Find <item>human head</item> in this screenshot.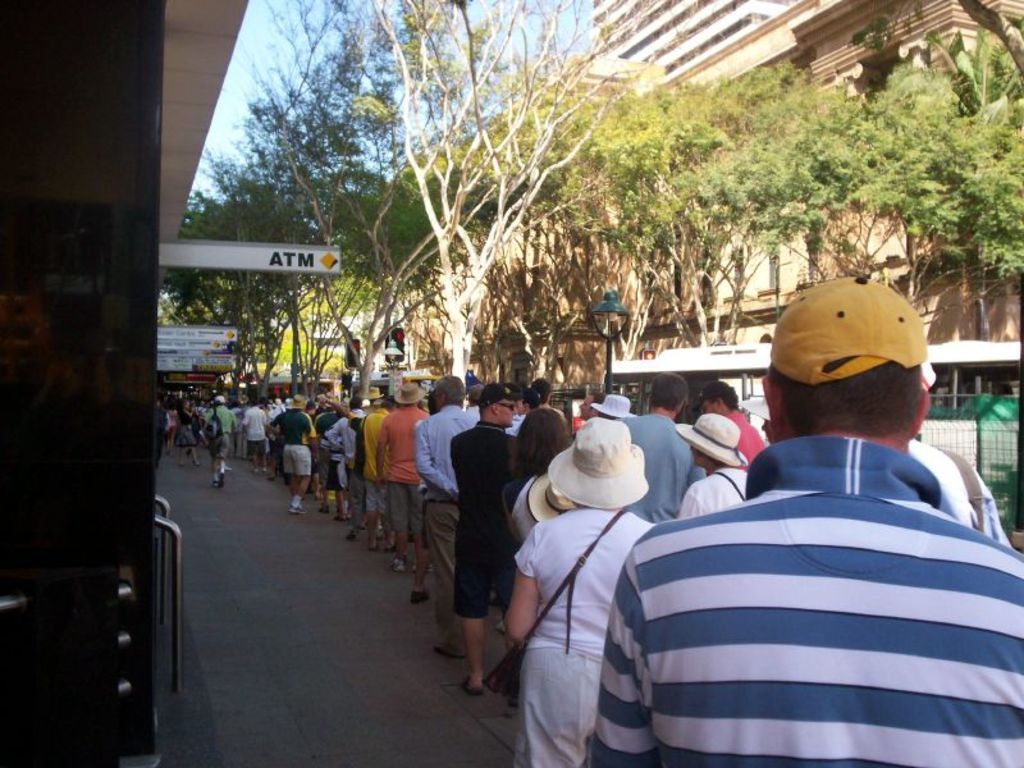
The bounding box for <item>human head</item> is {"x1": 250, "y1": 402, "x2": 260, "y2": 413}.
